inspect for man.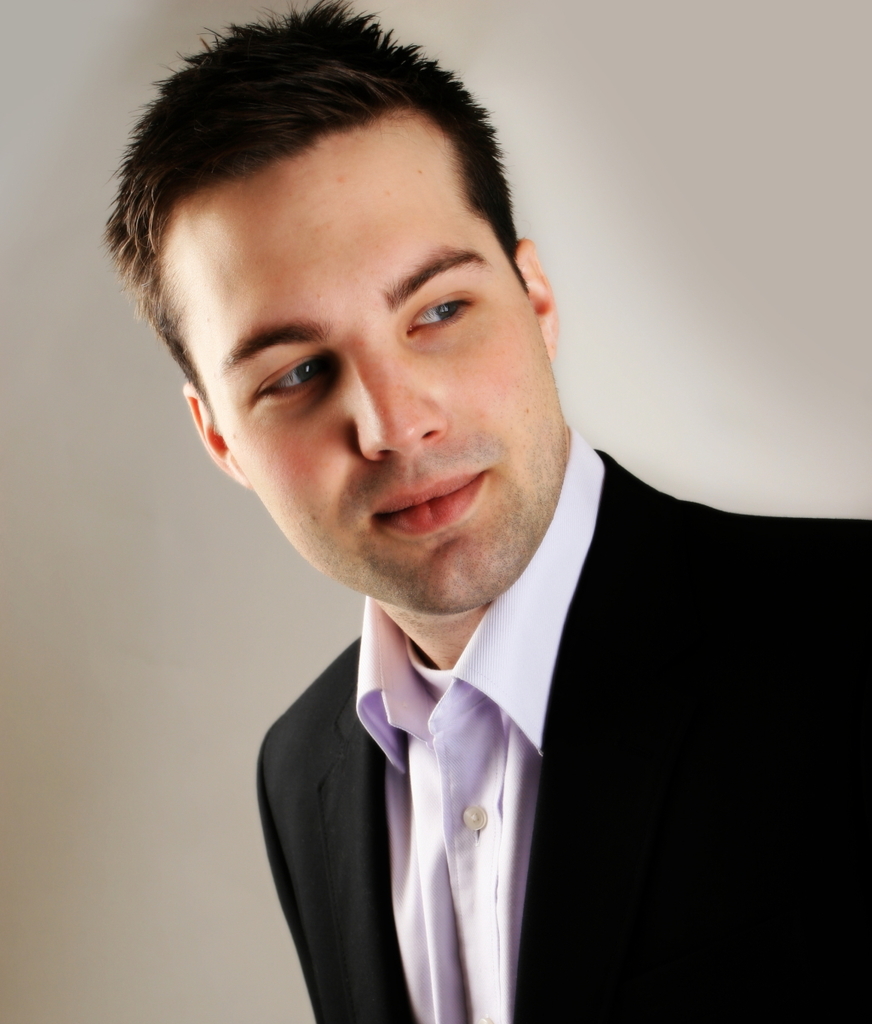
Inspection: box(0, 78, 869, 981).
